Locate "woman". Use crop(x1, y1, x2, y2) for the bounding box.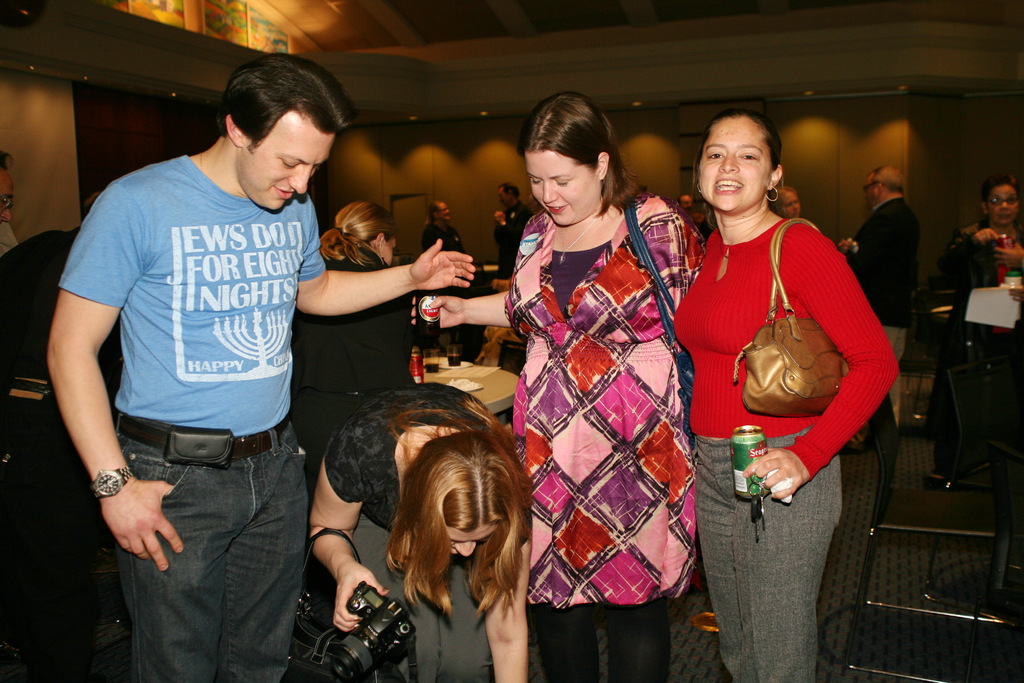
crop(289, 370, 553, 670).
